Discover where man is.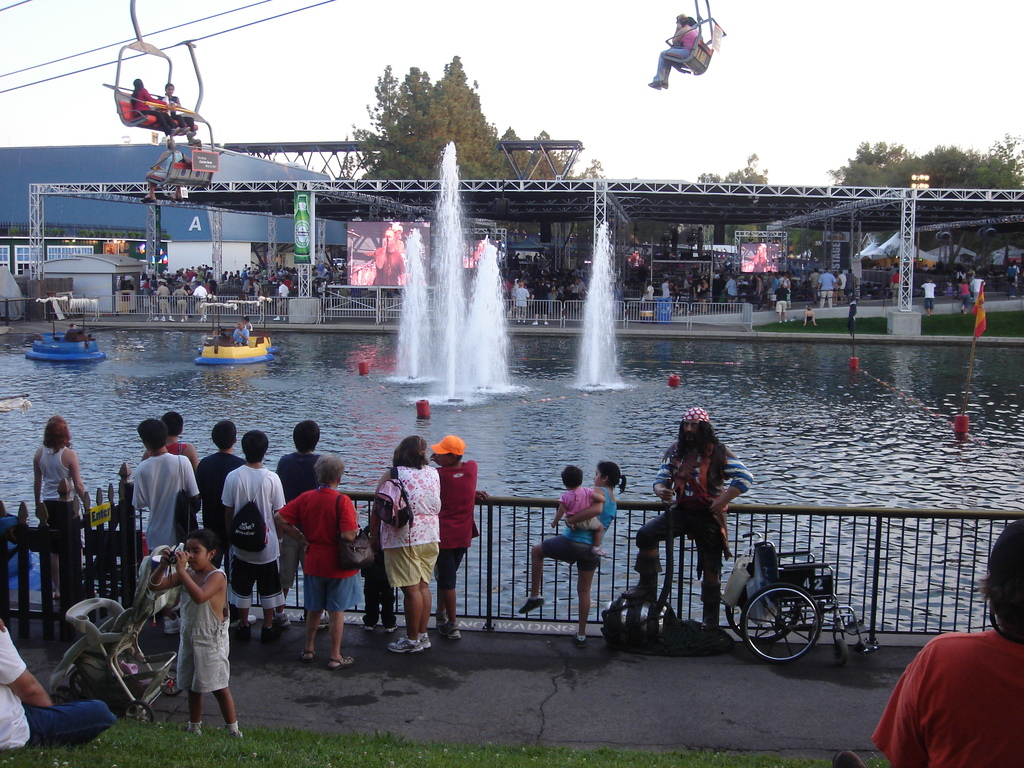
Discovered at {"left": 920, "top": 278, "right": 939, "bottom": 319}.
